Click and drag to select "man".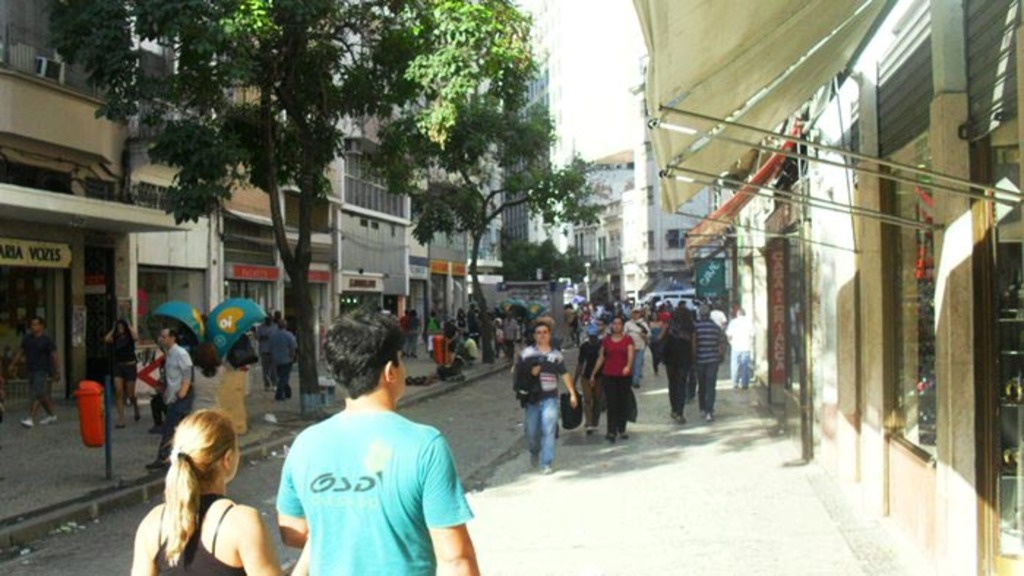
Selection: 733,310,752,387.
